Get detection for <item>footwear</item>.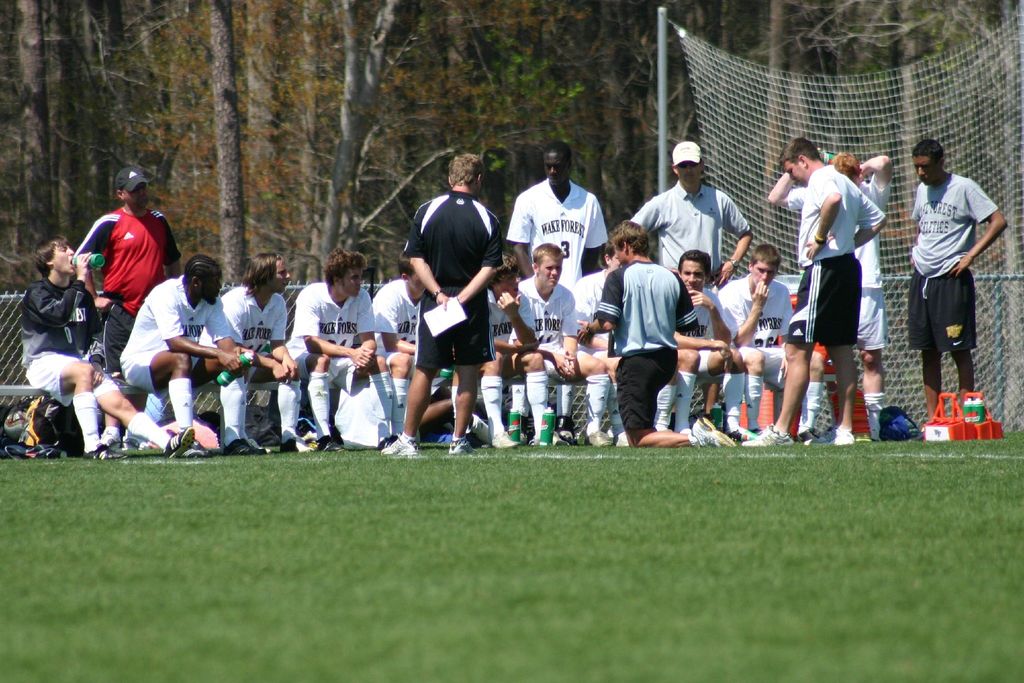
Detection: pyautogui.locateOnScreen(543, 426, 563, 447).
